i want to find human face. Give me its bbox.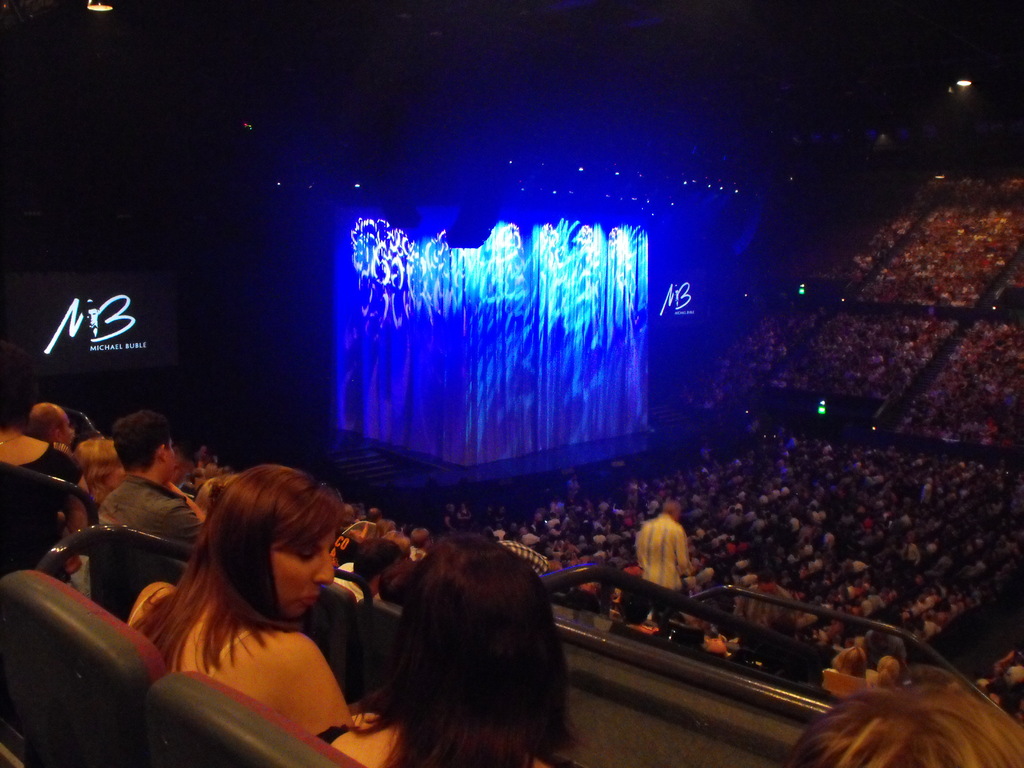
bbox=[61, 406, 76, 444].
